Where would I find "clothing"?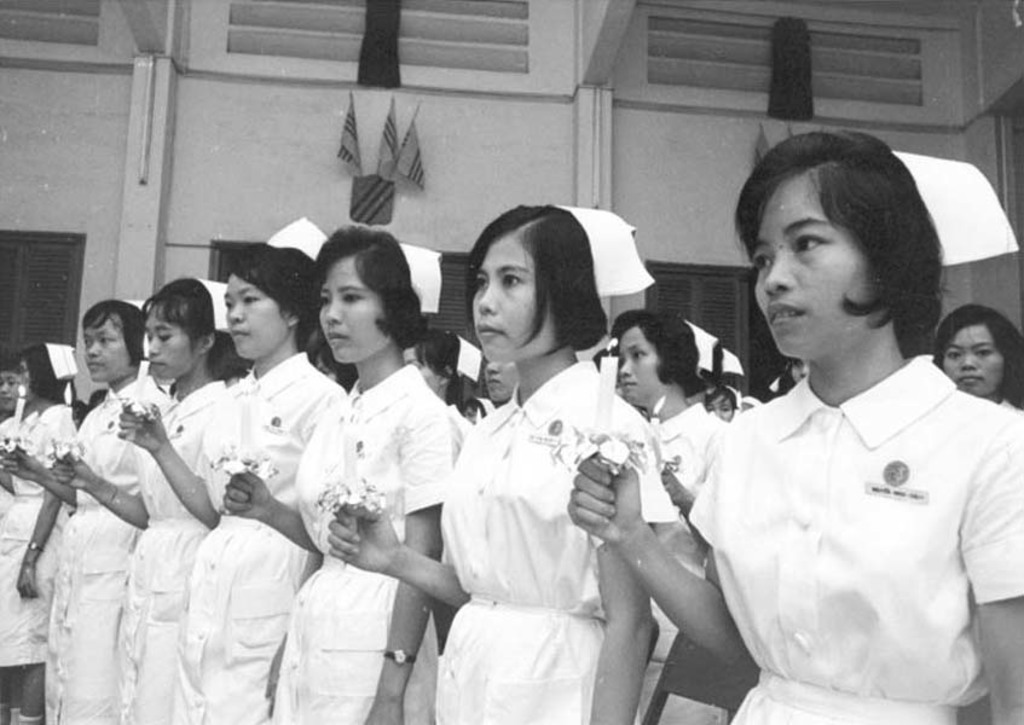
At 0:395:112:698.
